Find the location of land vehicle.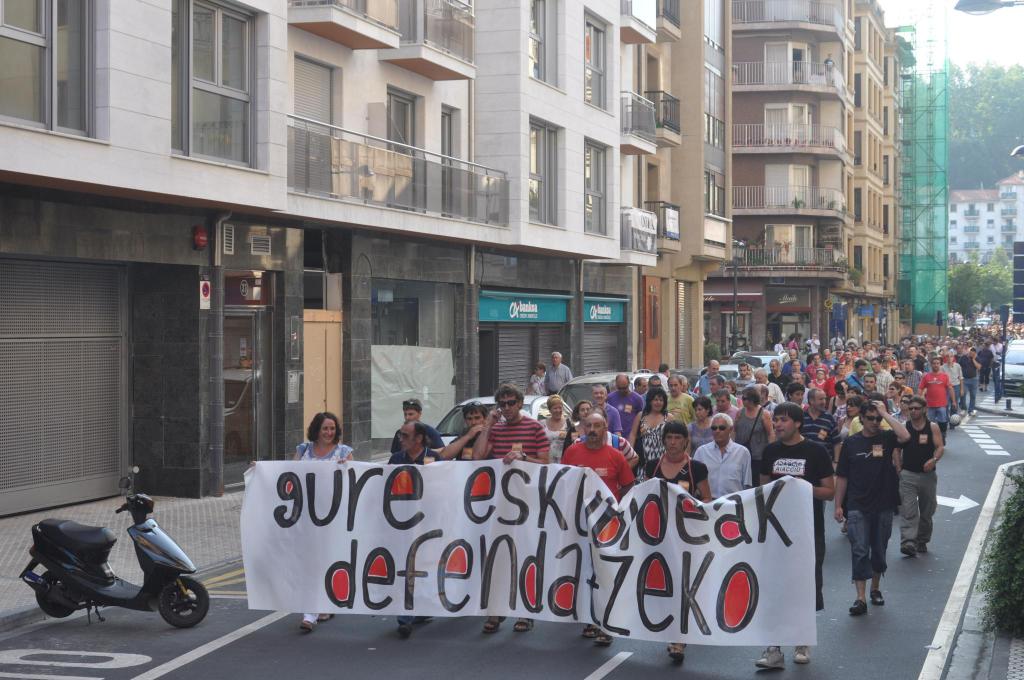
Location: [435, 394, 576, 454].
